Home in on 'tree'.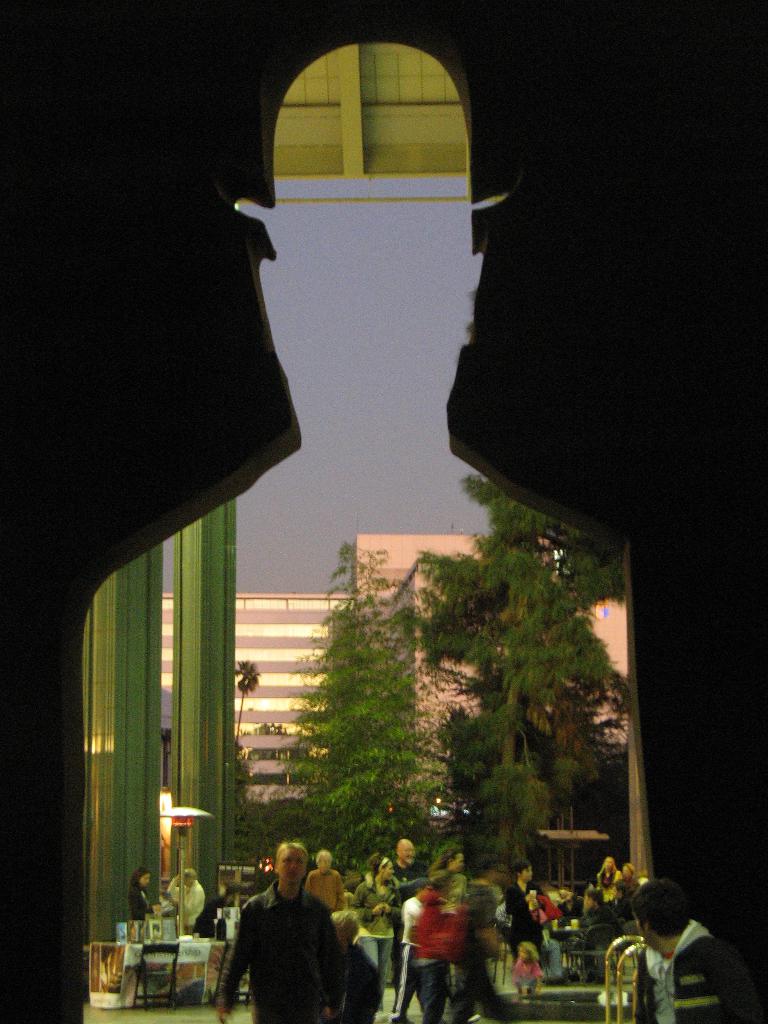
Homed in at Rect(229, 755, 285, 860).
